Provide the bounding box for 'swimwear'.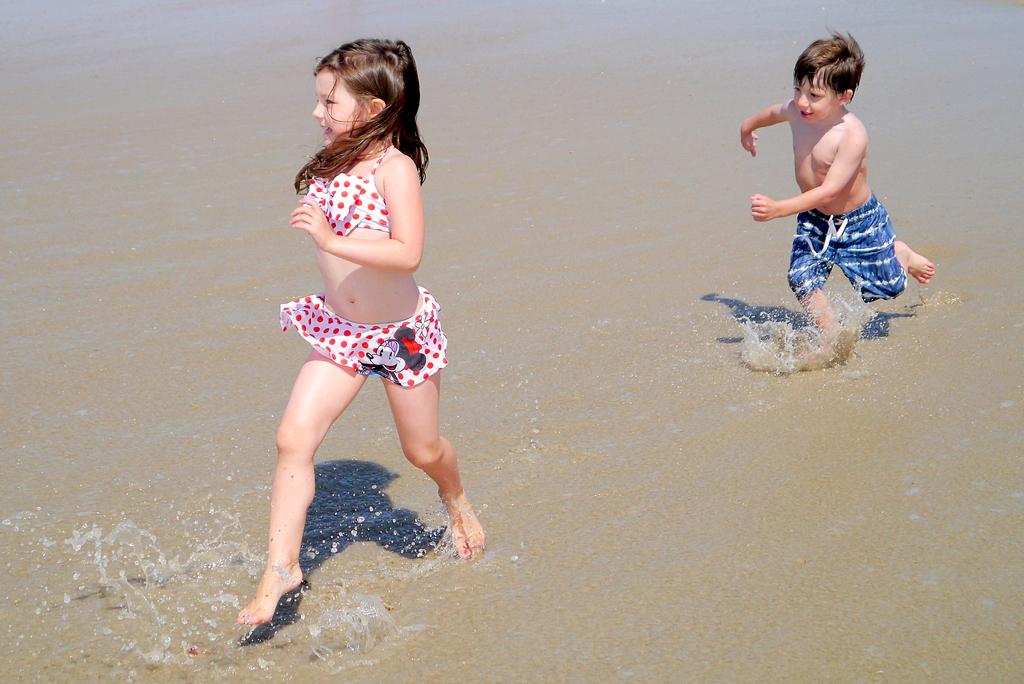
bbox=(262, 289, 463, 390).
